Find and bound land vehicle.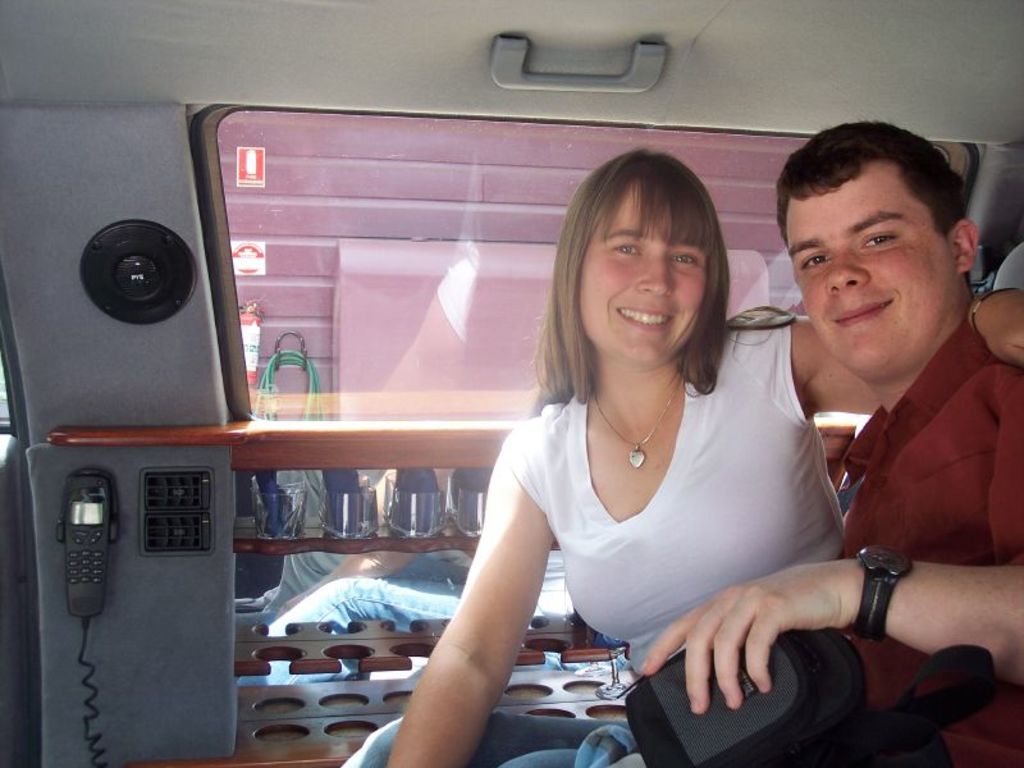
Bound: box=[13, 35, 1015, 745].
